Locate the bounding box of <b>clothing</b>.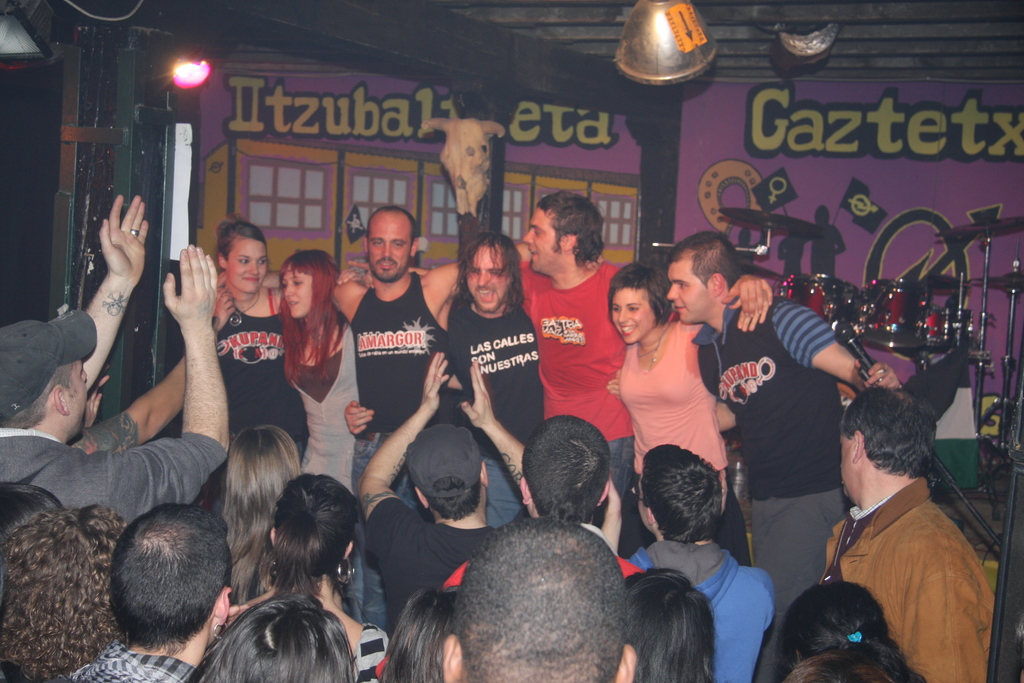
Bounding box: 345,263,454,643.
